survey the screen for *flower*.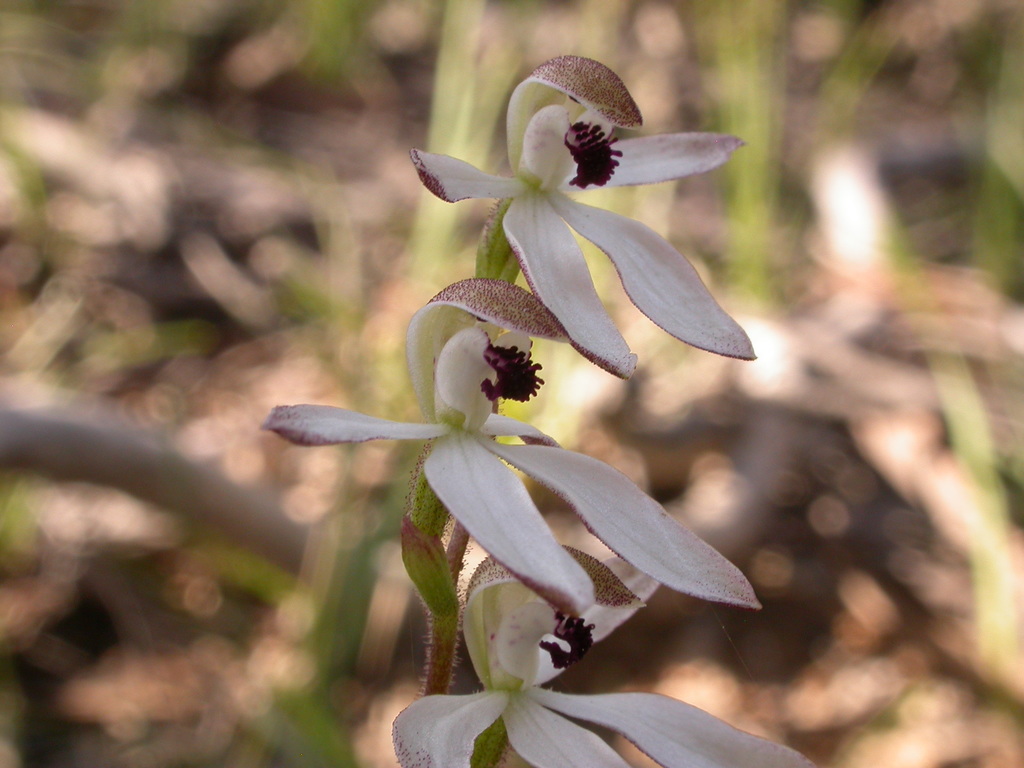
Survey found: bbox=(412, 27, 744, 375).
